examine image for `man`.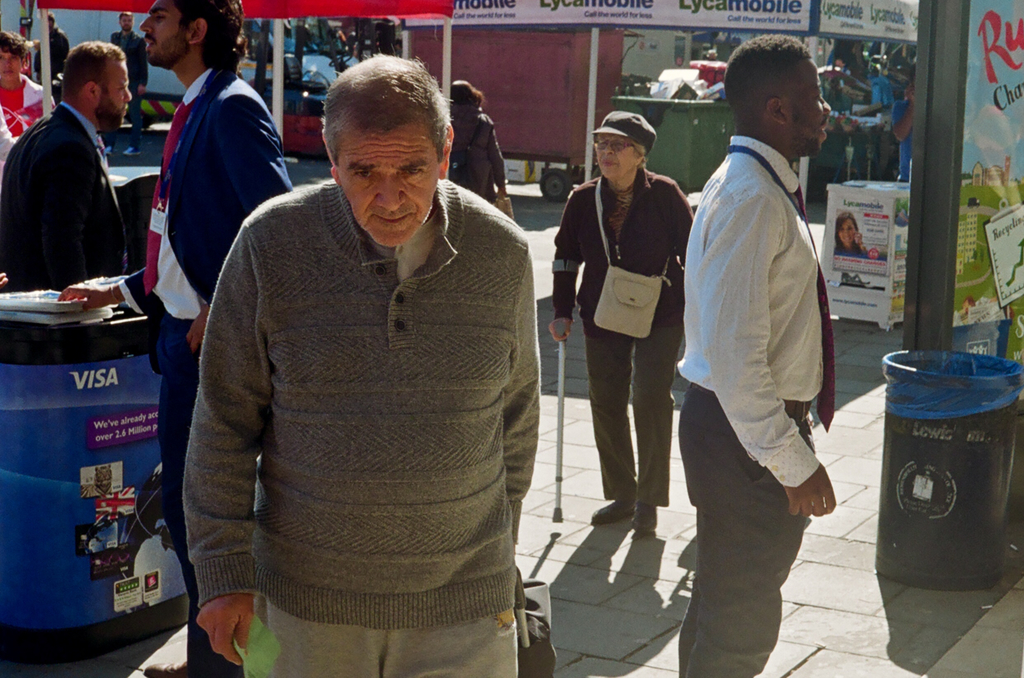
Examination result: bbox=[890, 63, 916, 180].
